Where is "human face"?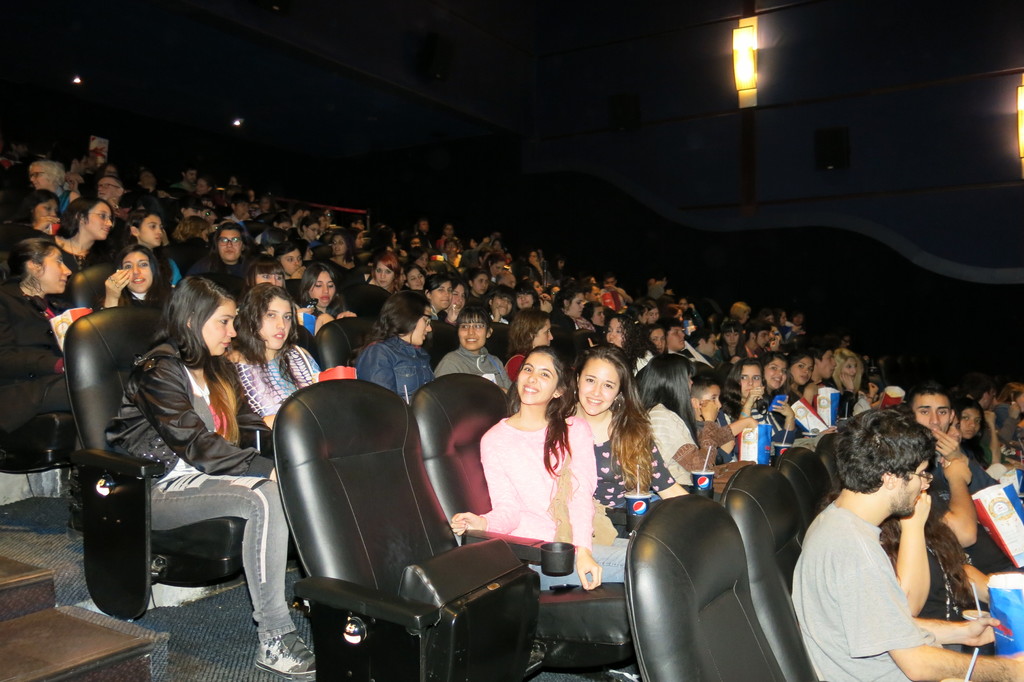
[left=138, top=212, right=159, bottom=243].
